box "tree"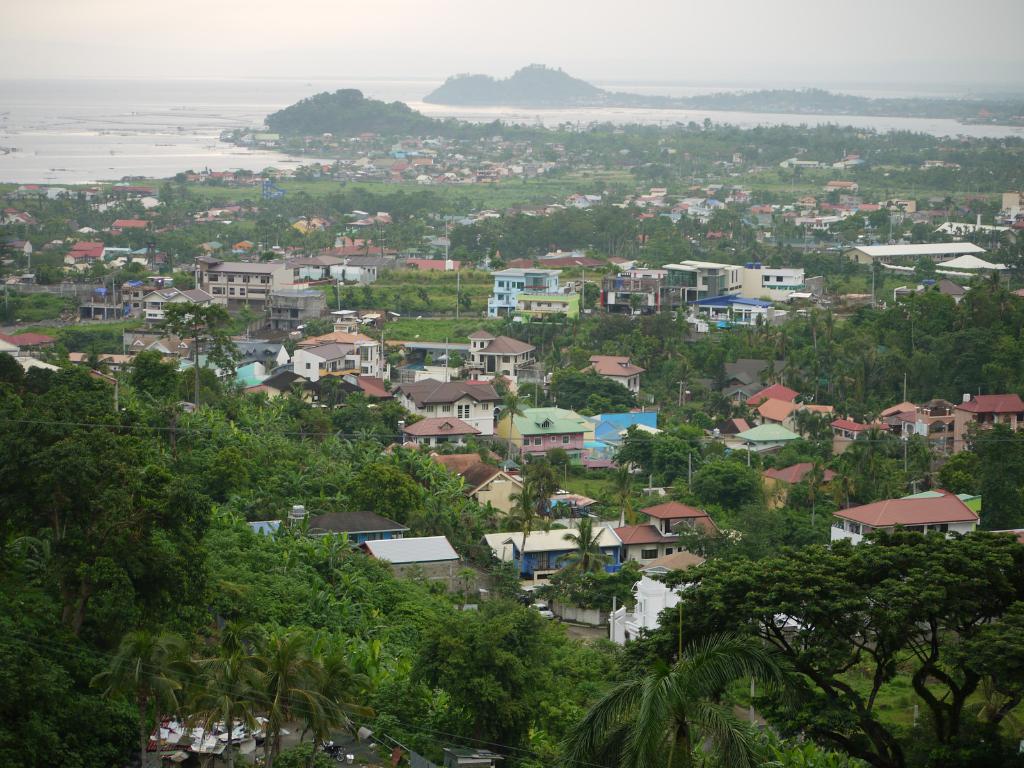
(441, 477, 479, 511)
